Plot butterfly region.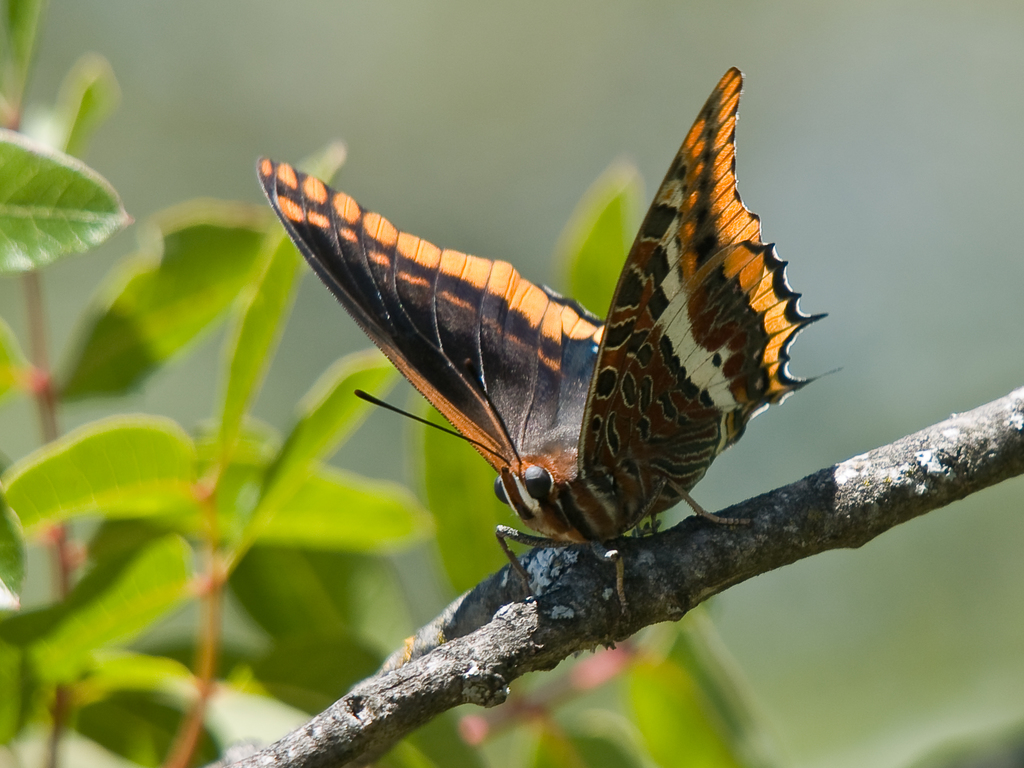
Plotted at 272:90:824:615.
